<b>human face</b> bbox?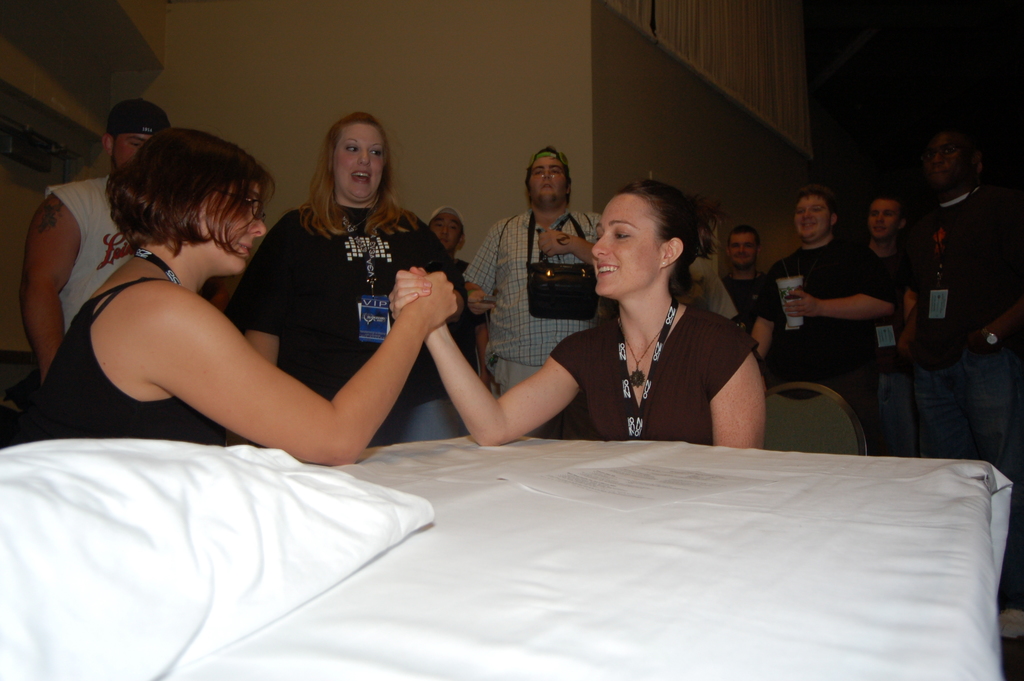
Rect(583, 188, 663, 299)
